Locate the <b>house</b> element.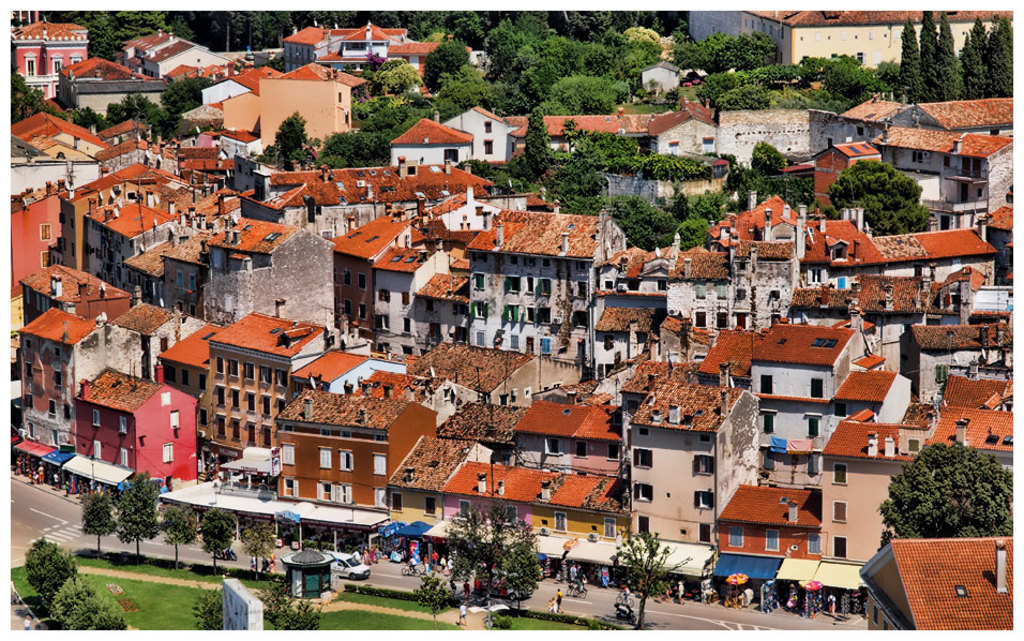
Element bbox: bbox(29, 458, 131, 507).
